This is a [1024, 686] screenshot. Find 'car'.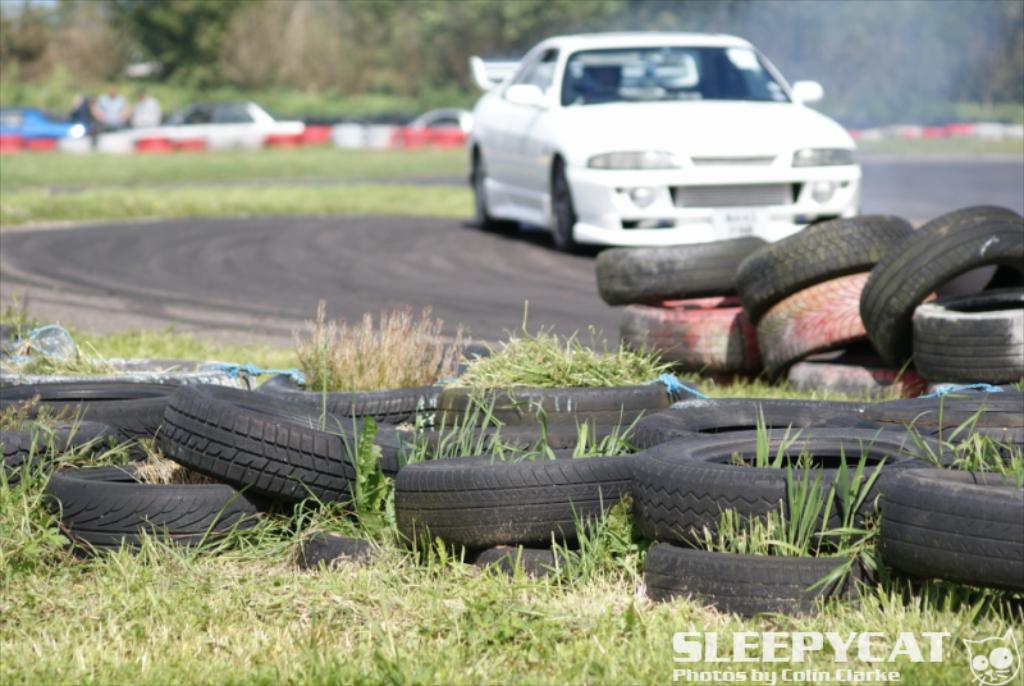
Bounding box: crop(163, 95, 274, 128).
